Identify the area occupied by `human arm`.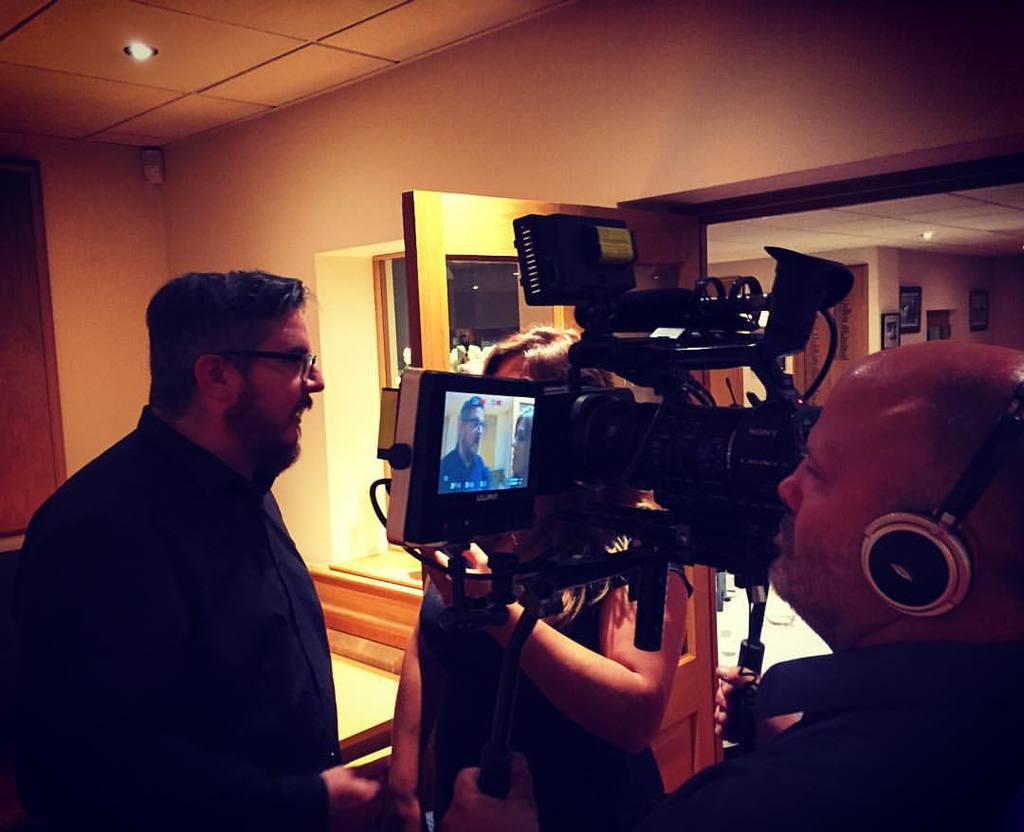
Area: Rect(389, 619, 433, 831).
